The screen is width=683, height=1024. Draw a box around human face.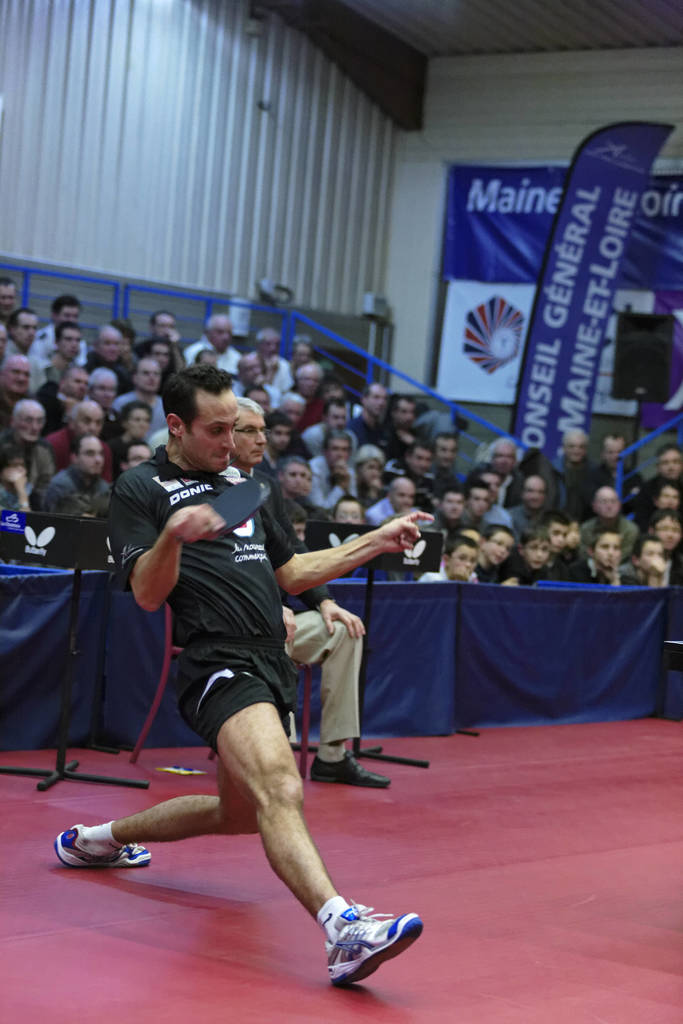
x1=242 y1=351 x2=263 y2=390.
